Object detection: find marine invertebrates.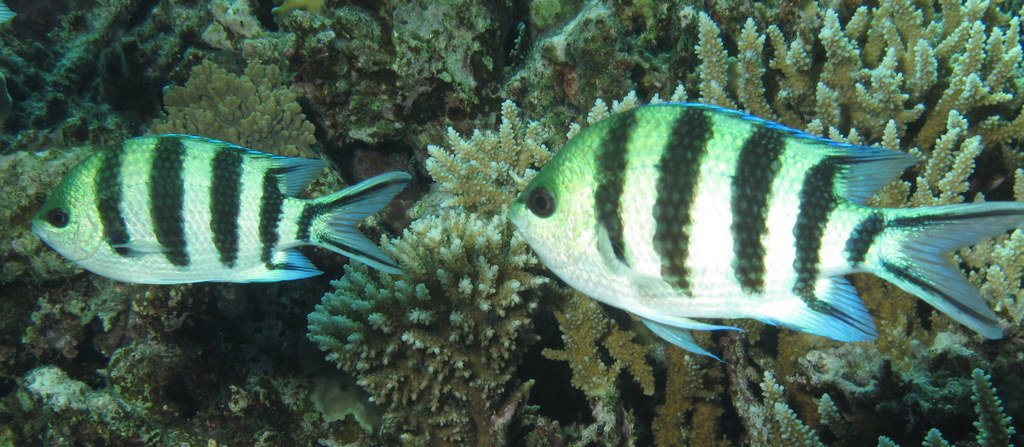
[x1=614, y1=0, x2=1023, y2=444].
